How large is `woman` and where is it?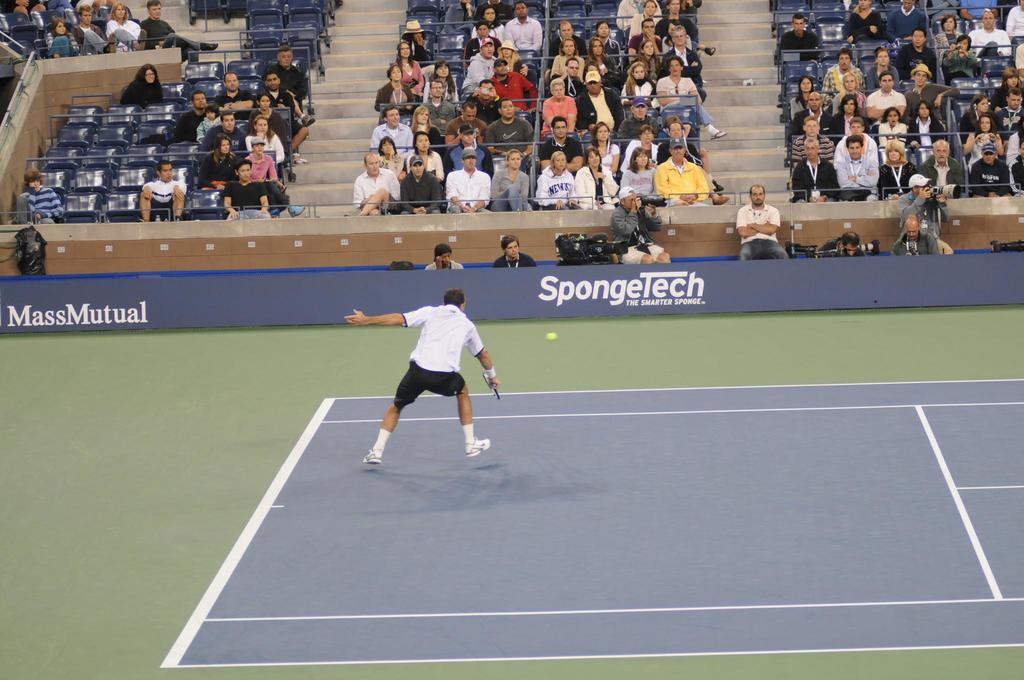
Bounding box: locate(585, 37, 617, 81).
